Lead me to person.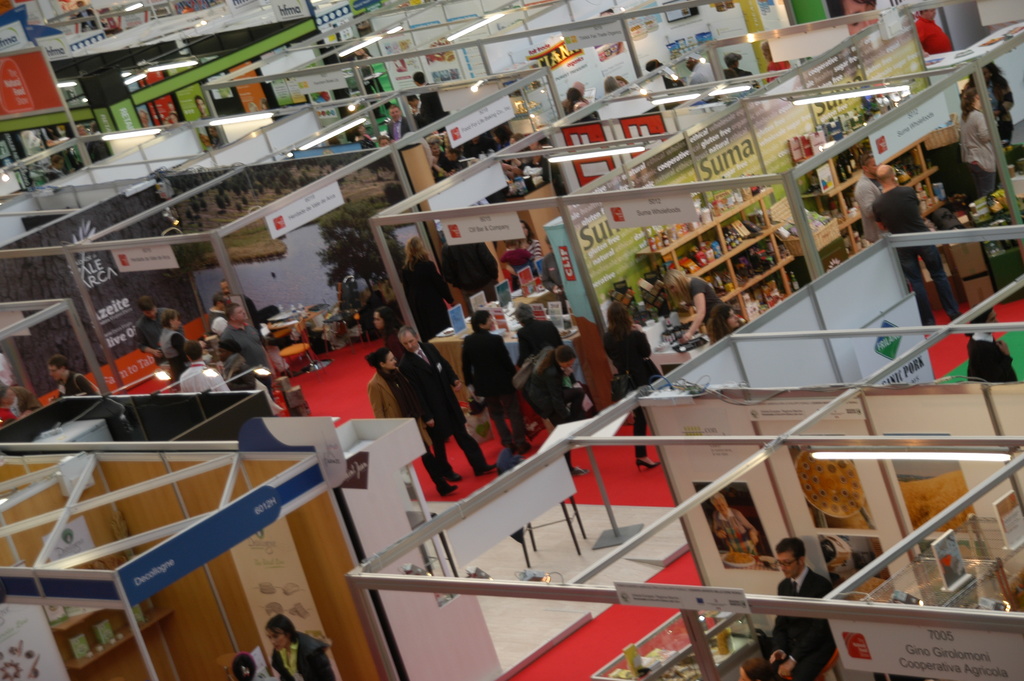
Lead to [x1=263, y1=611, x2=334, y2=680].
